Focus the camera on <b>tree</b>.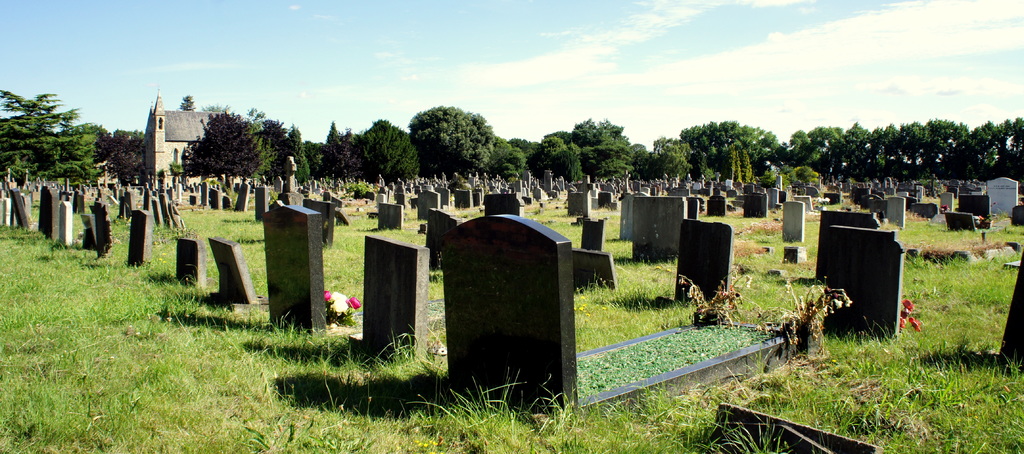
Focus region: <bbox>310, 142, 320, 169</bbox>.
